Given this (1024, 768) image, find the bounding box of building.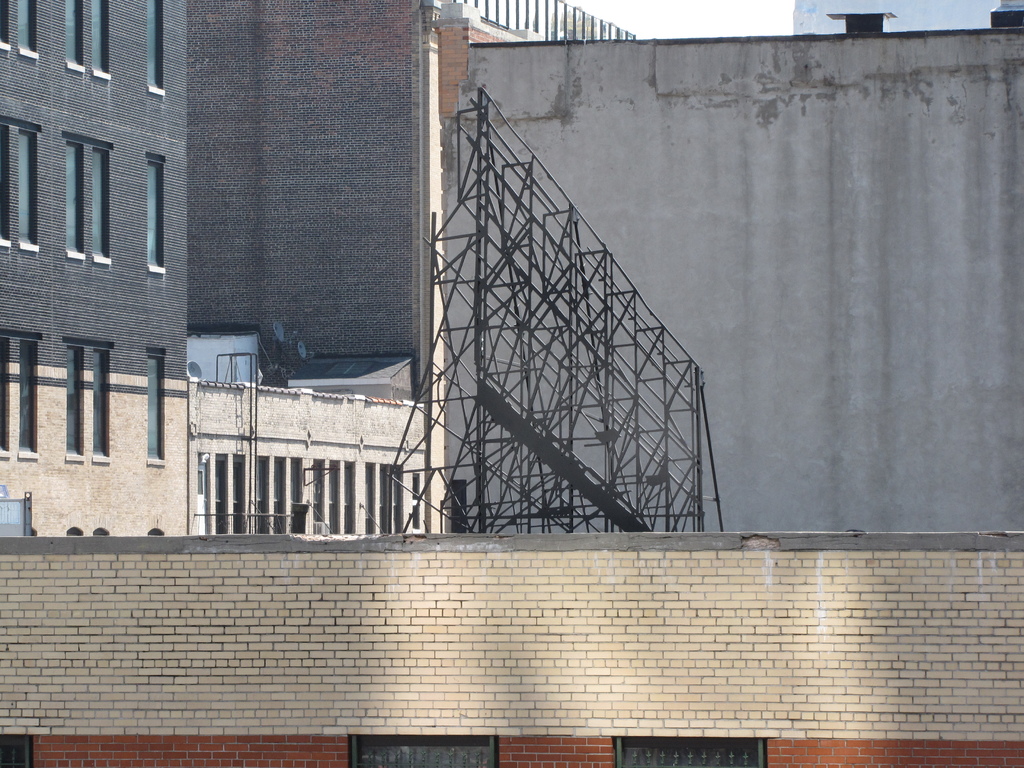
box(0, 0, 198, 536).
